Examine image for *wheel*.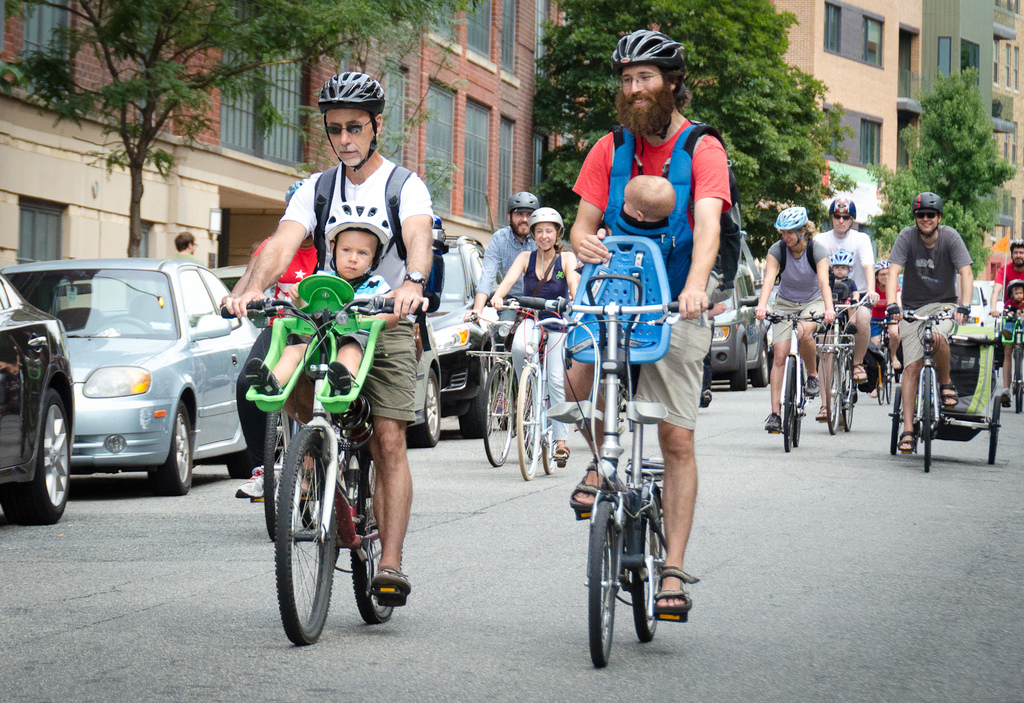
Examination result: 748/343/767/387.
